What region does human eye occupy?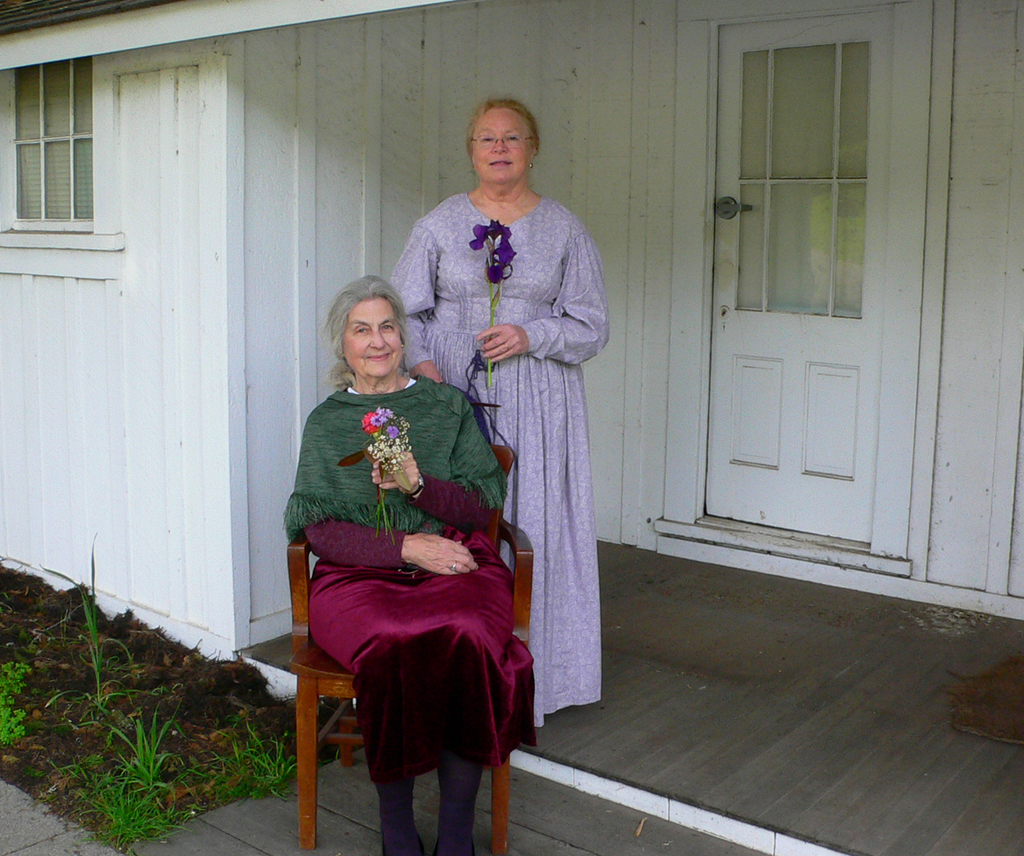
351:322:372:333.
